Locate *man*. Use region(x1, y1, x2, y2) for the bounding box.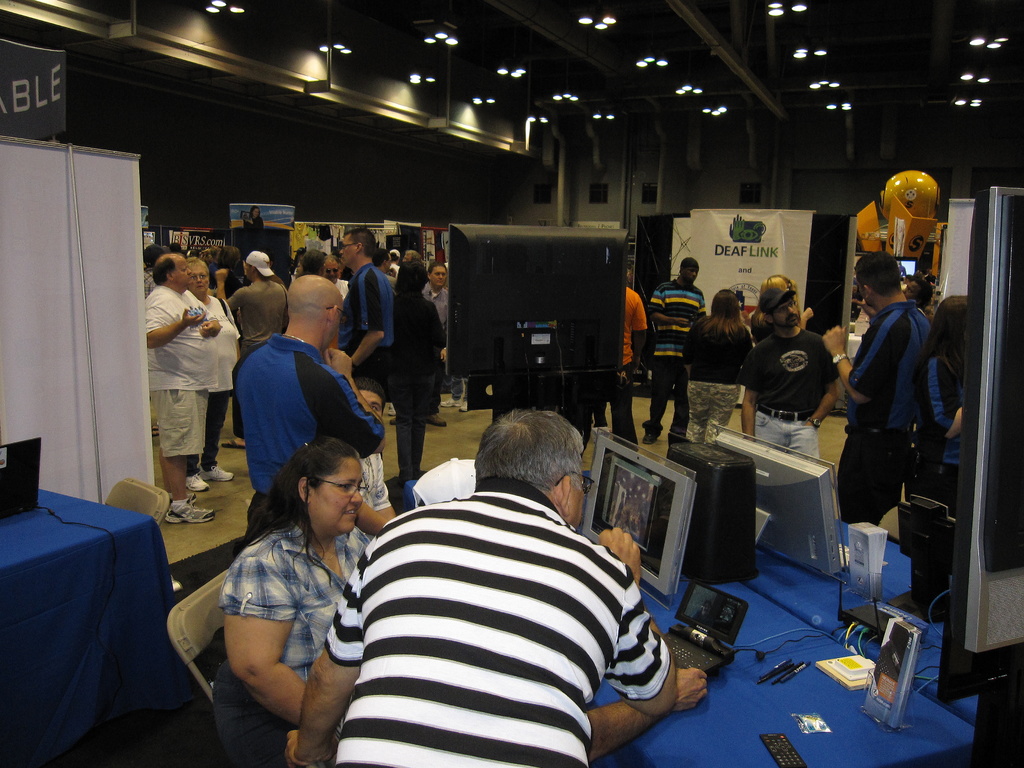
region(179, 257, 245, 495).
